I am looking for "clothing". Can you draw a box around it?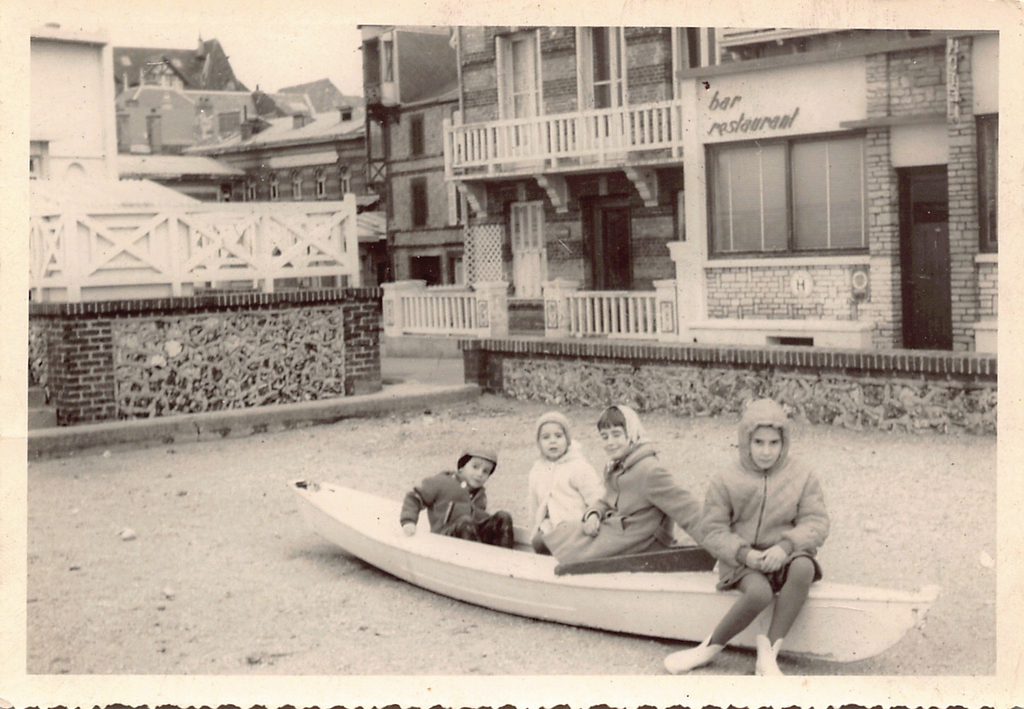
Sure, the bounding box is {"left": 387, "top": 440, "right": 522, "bottom": 553}.
